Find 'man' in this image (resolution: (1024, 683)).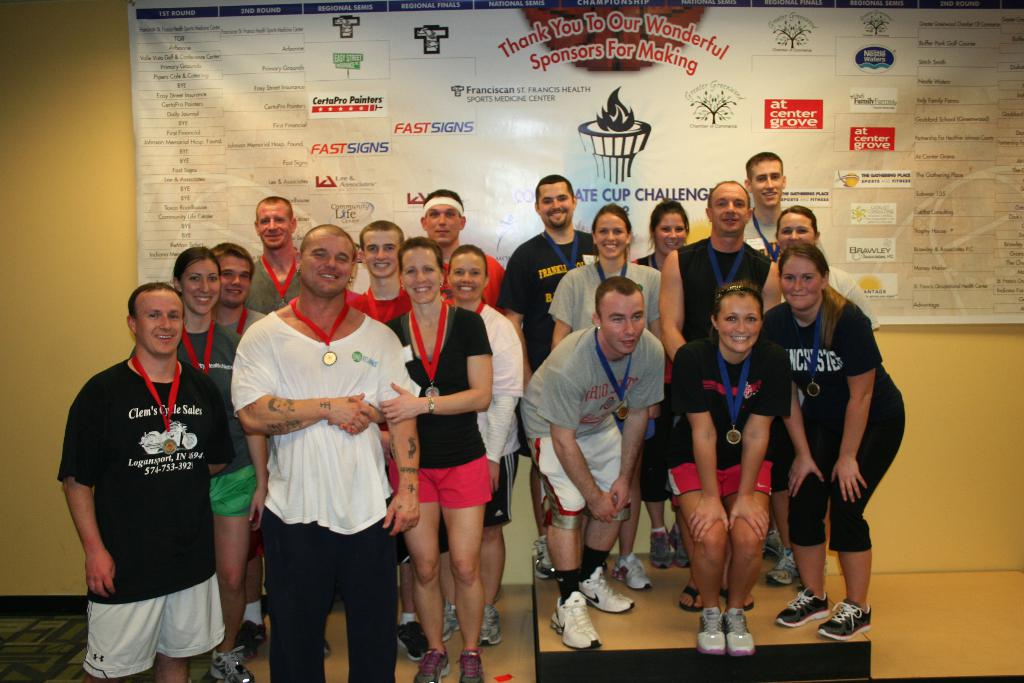
x1=230 y1=224 x2=419 y2=682.
